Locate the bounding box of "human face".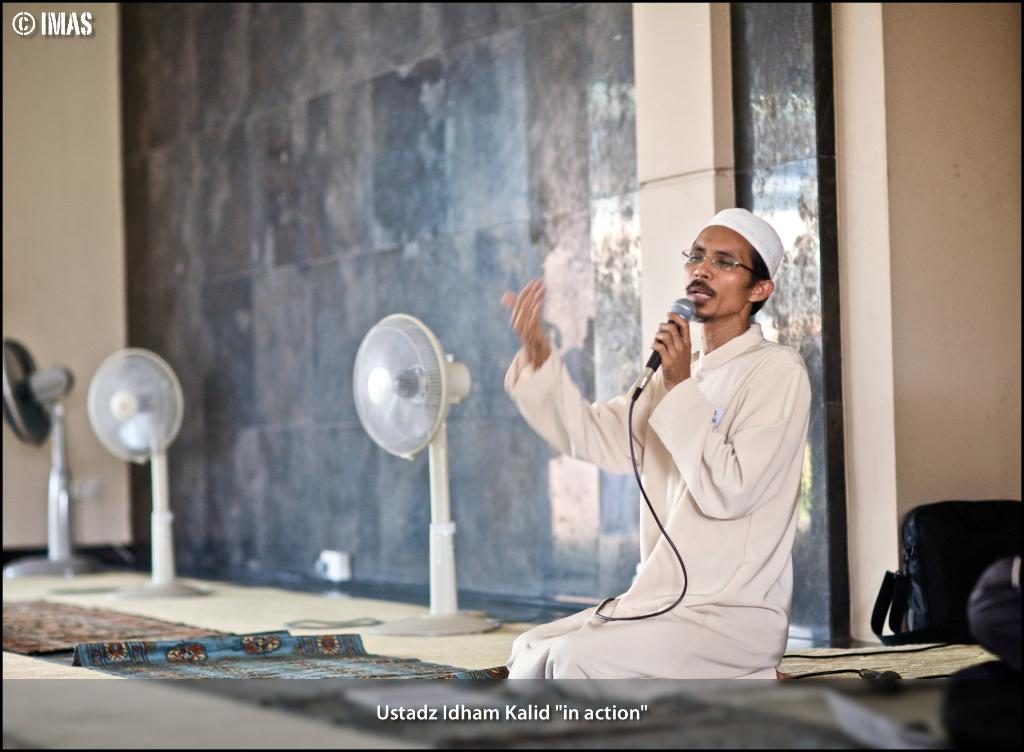
Bounding box: (683, 226, 753, 318).
